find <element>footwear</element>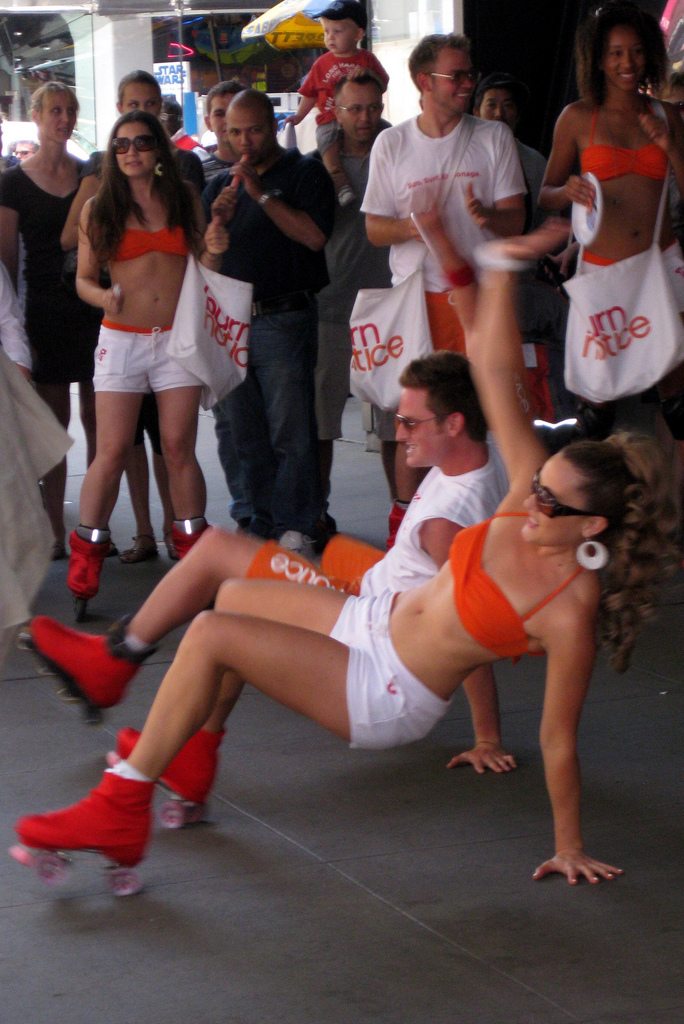
box(386, 505, 402, 549)
